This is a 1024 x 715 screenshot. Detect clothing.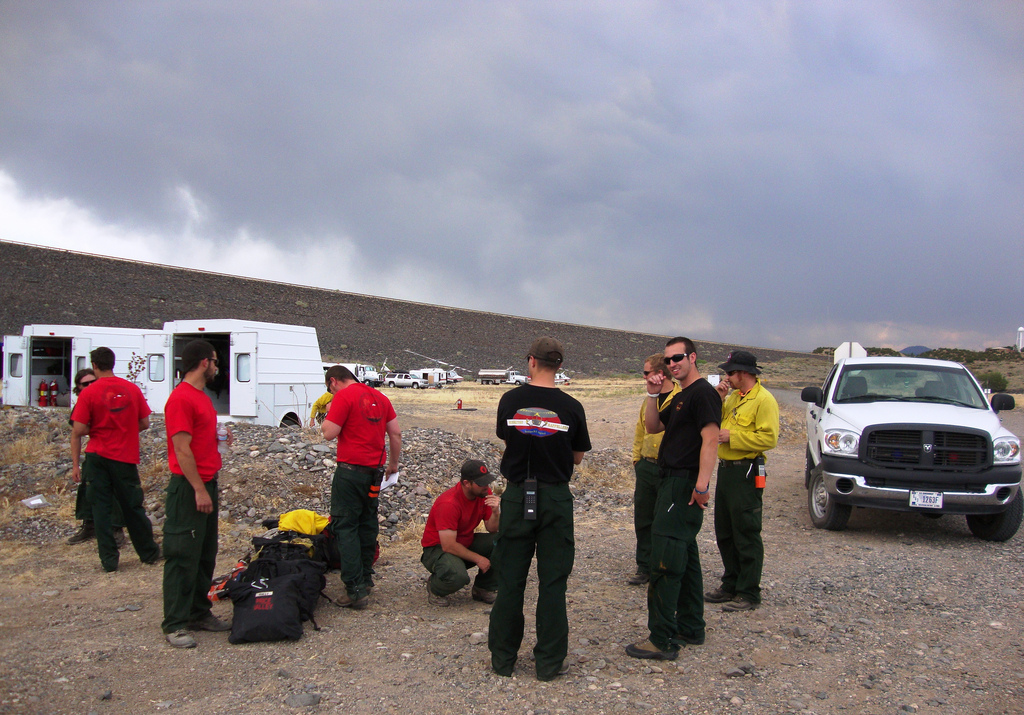
Rect(319, 377, 397, 598).
